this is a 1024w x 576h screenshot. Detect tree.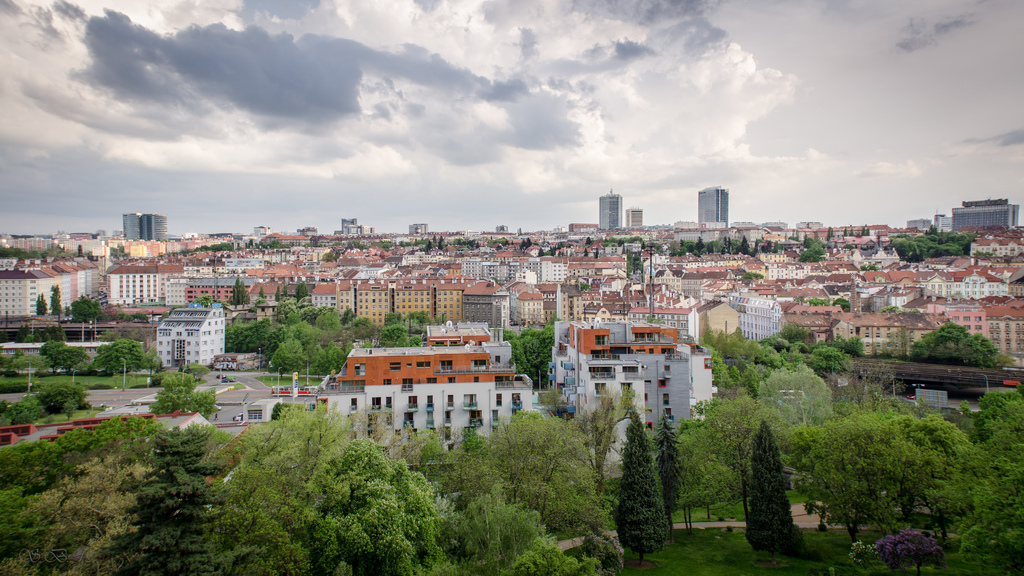
l=13, t=330, r=56, b=344.
